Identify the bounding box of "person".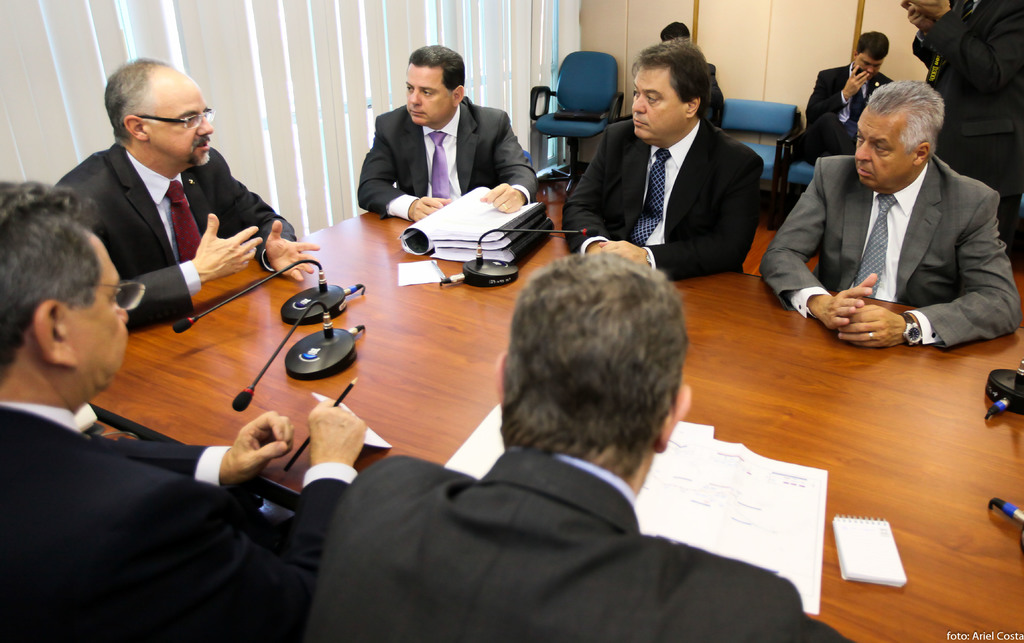
left=896, top=0, right=1023, bottom=258.
